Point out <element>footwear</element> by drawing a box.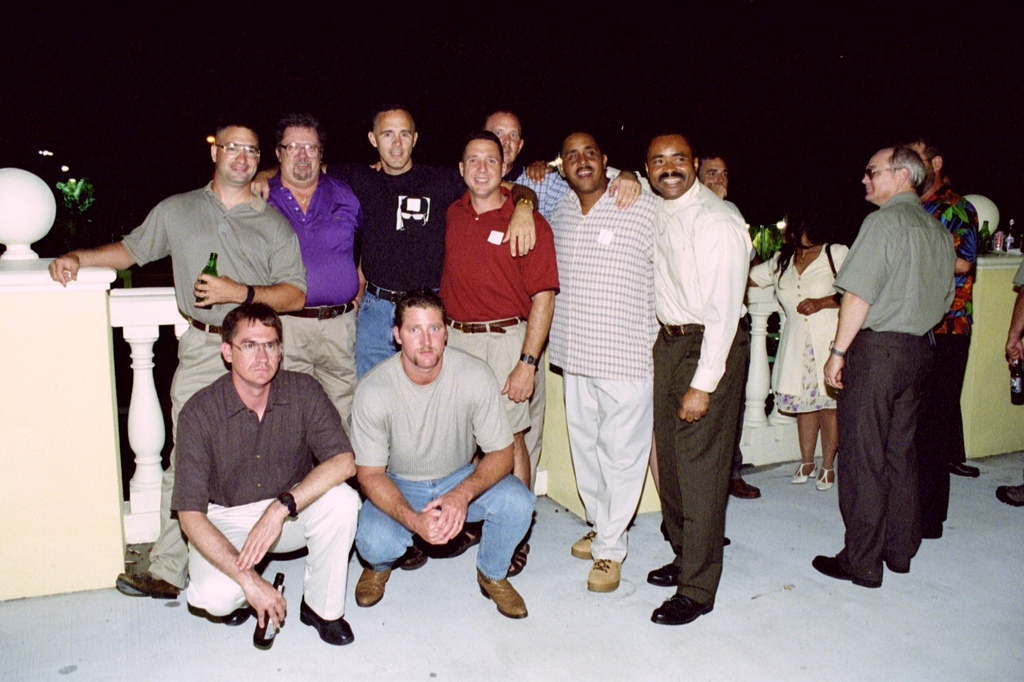
left=111, top=566, right=177, bottom=599.
